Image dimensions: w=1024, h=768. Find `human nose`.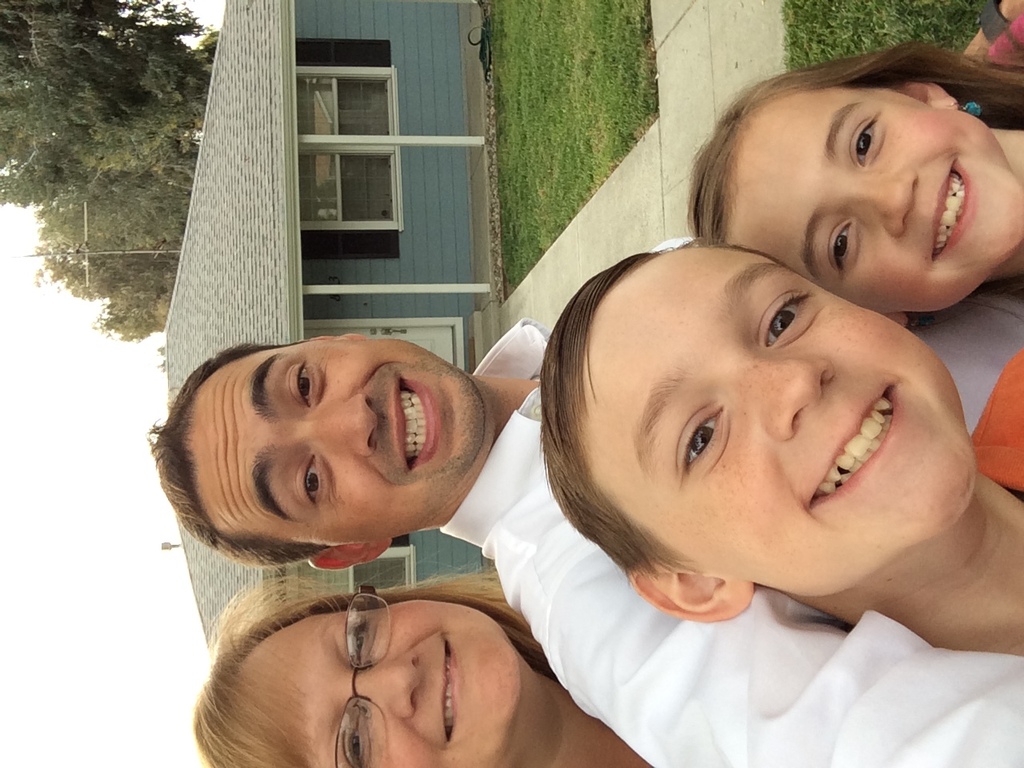
bbox(353, 646, 419, 718).
